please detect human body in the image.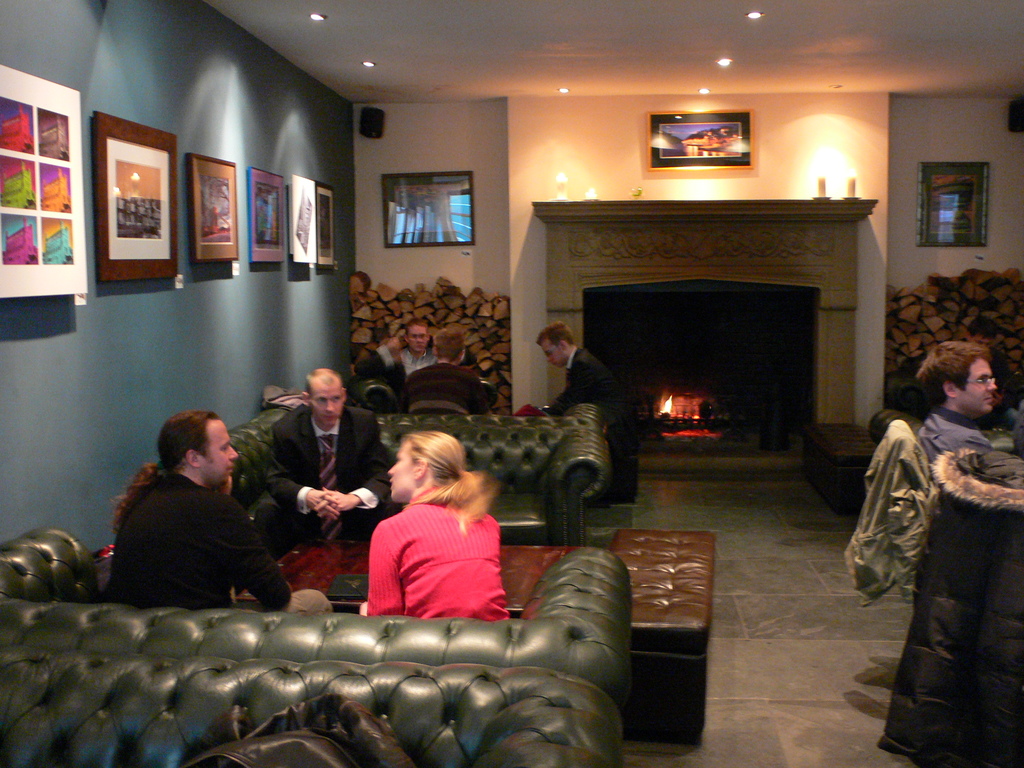
<bbox>908, 337, 998, 474</bbox>.
